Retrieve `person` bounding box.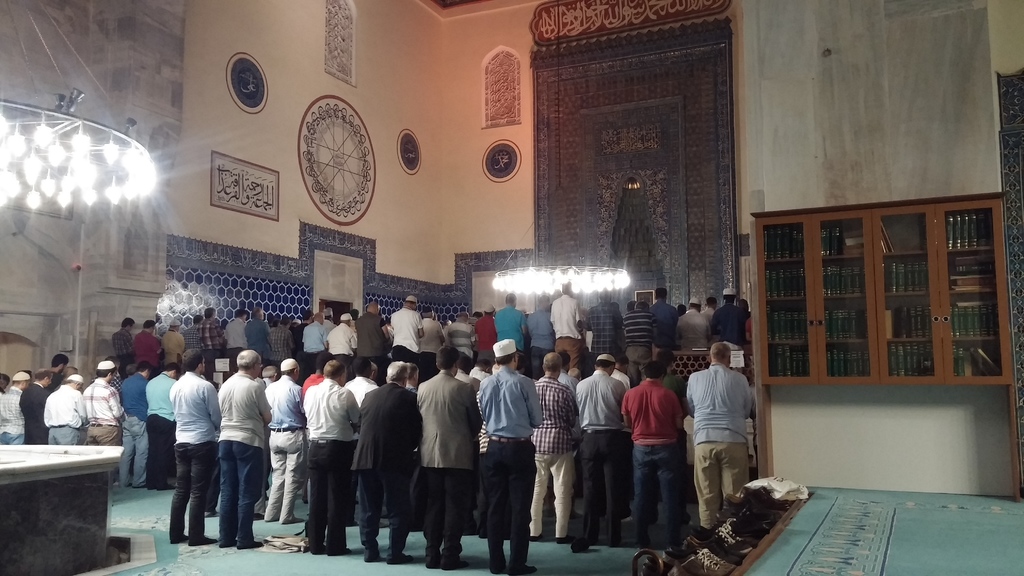
Bounding box: <region>154, 312, 189, 371</region>.
